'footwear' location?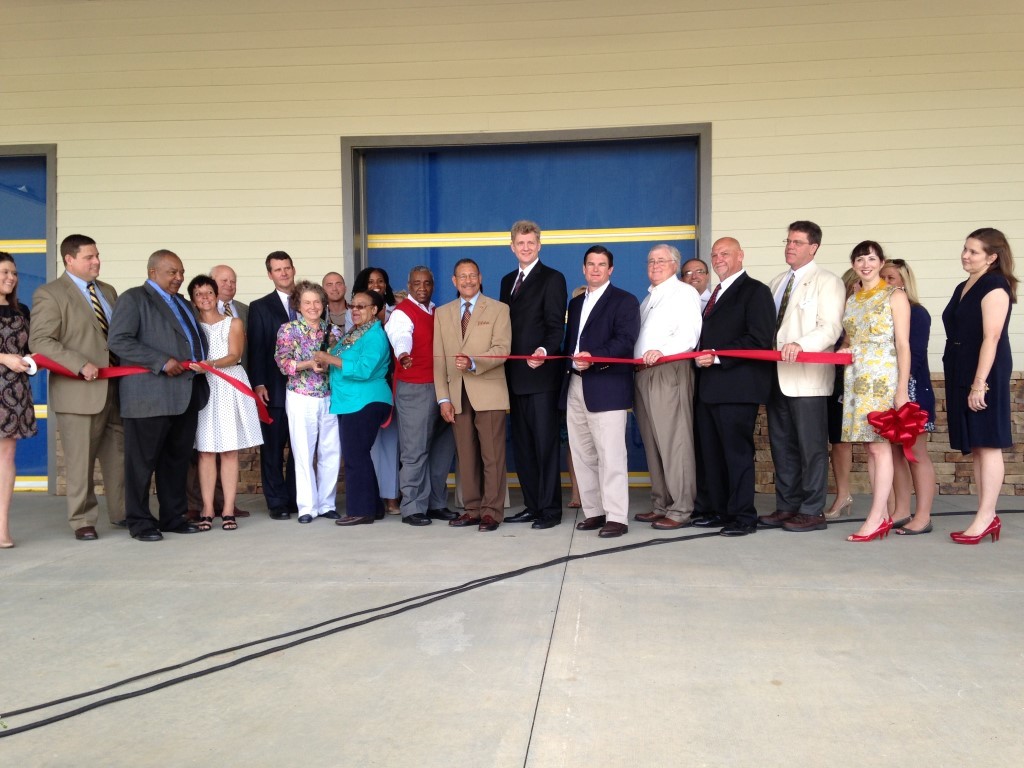
x1=577 y1=516 x2=605 y2=532
